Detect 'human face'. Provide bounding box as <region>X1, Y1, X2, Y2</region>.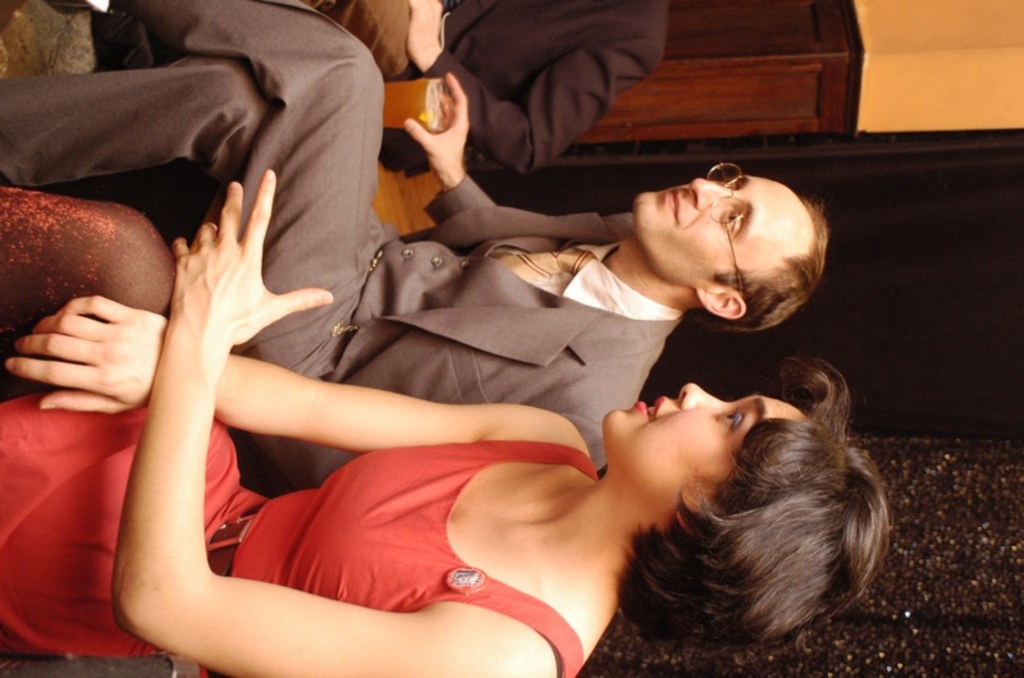
<region>600, 381, 809, 493</region>.
